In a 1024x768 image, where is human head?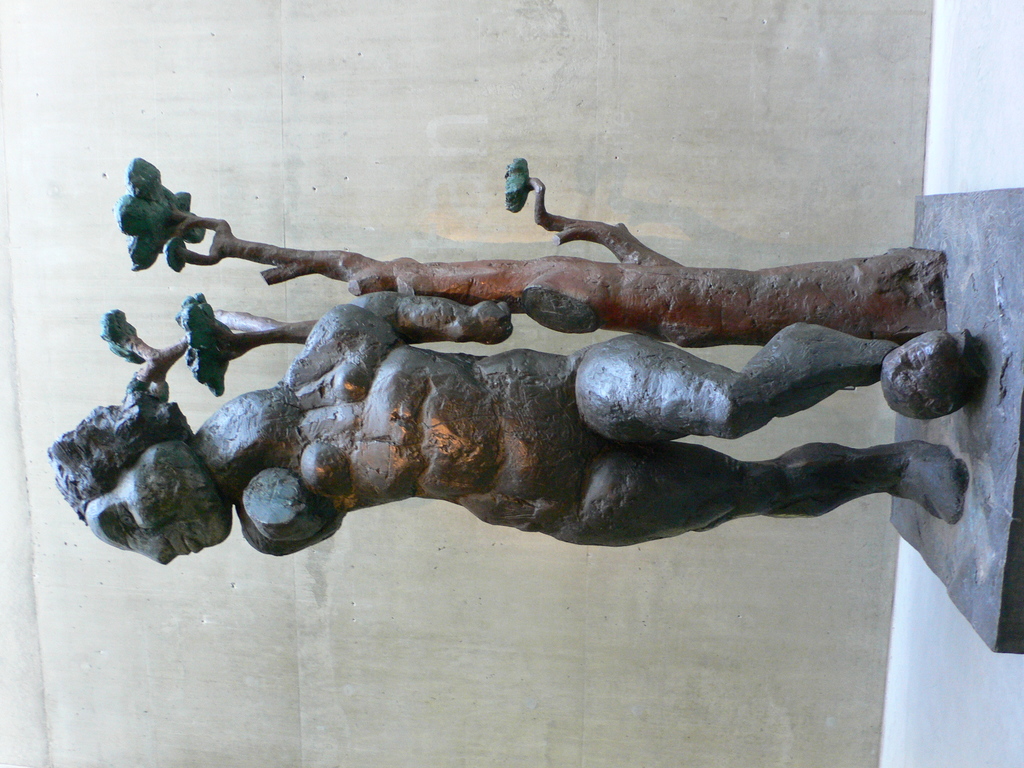
52 406 229 563.
